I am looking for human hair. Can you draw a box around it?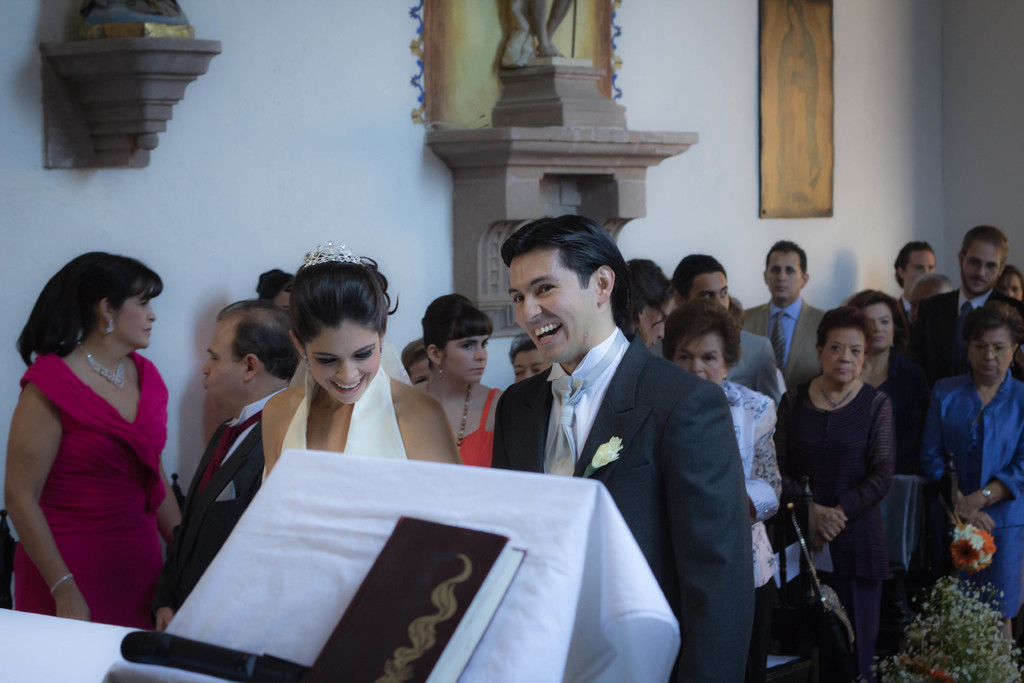
Sure, the bounding box is {"x1": 268, "y1": 243, "x2": 385, "y2": 413}.
